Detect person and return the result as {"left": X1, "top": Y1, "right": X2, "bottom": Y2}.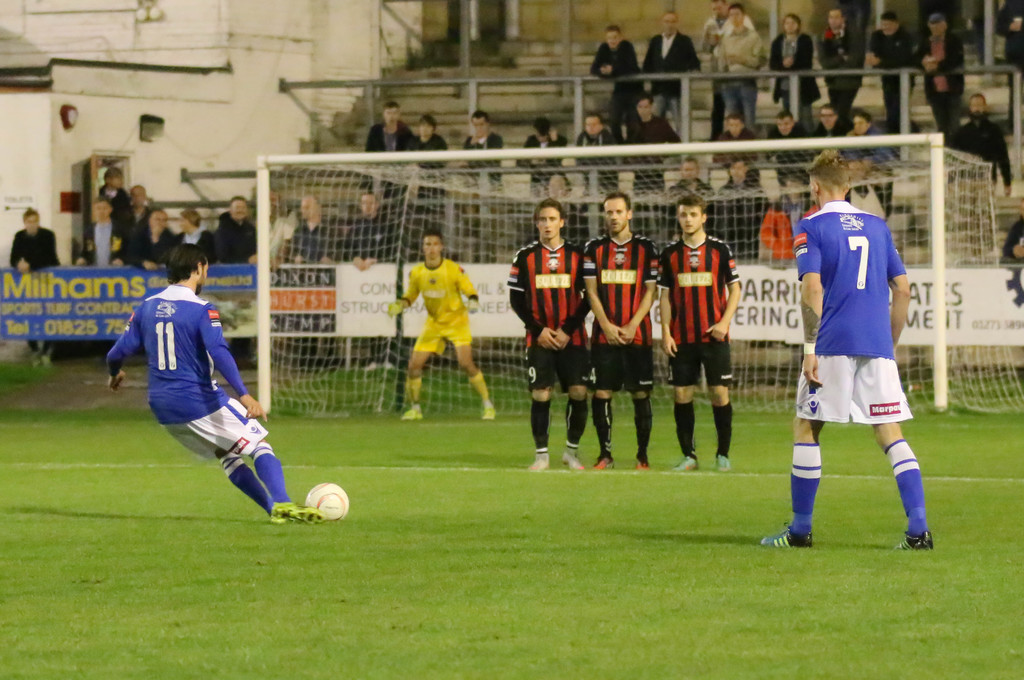
{"left": 765, "top": 145, "right": 938, "bottom": 557}.
